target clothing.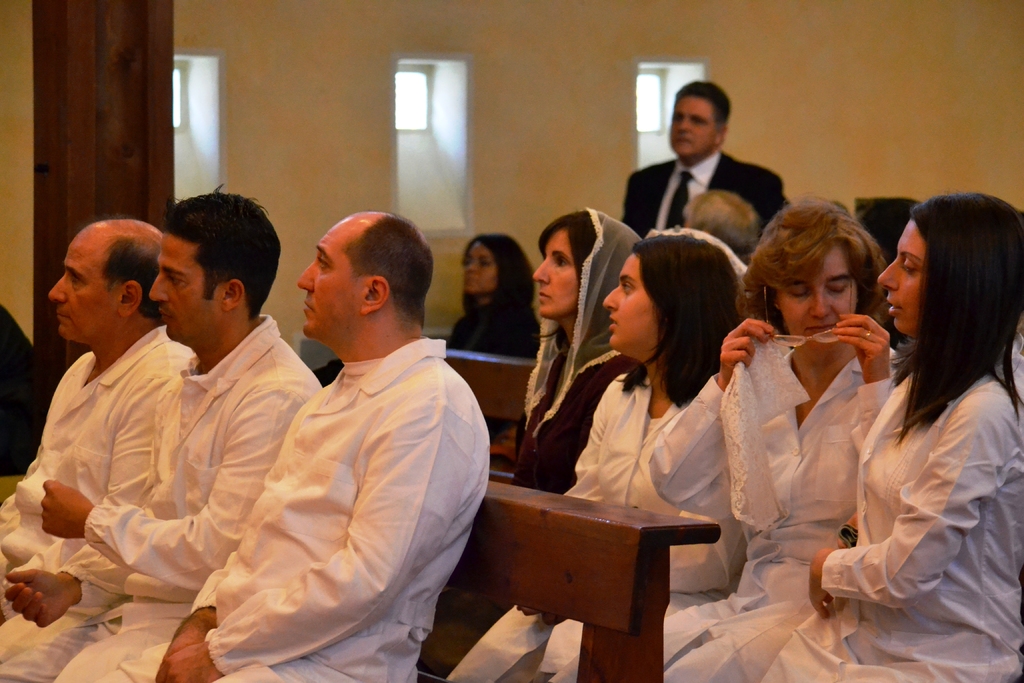
Target region: left=449, top=299, right=544, bottom=365.
